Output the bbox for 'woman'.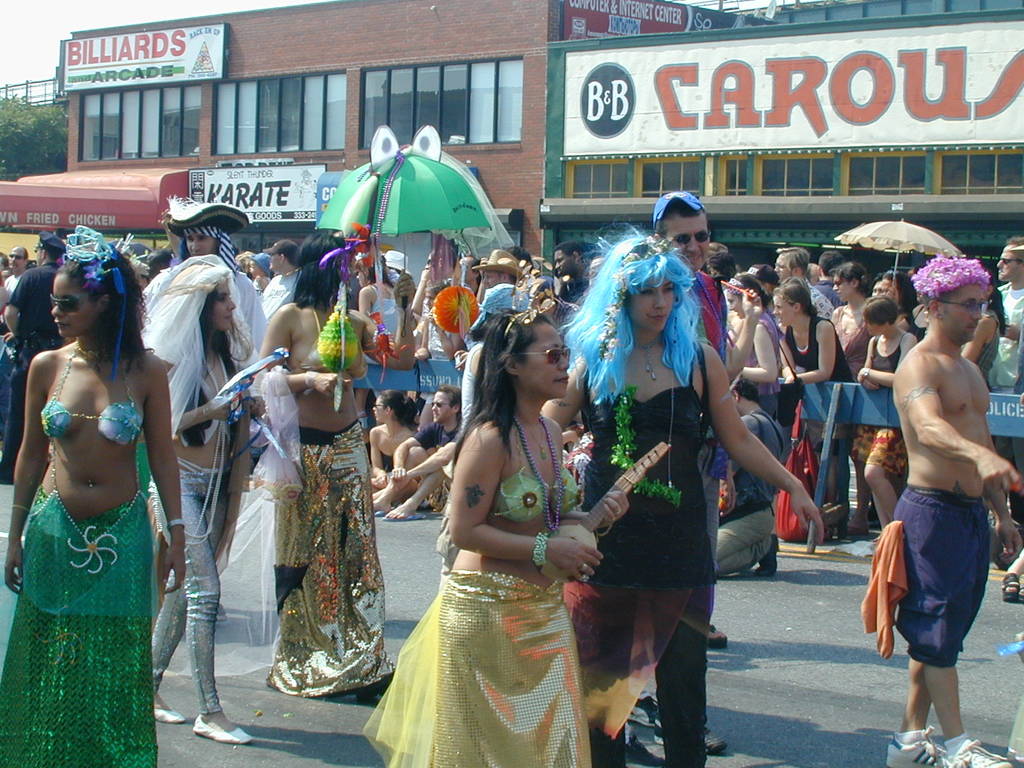
x1=767 y1=276 x2=861 y2=549.
